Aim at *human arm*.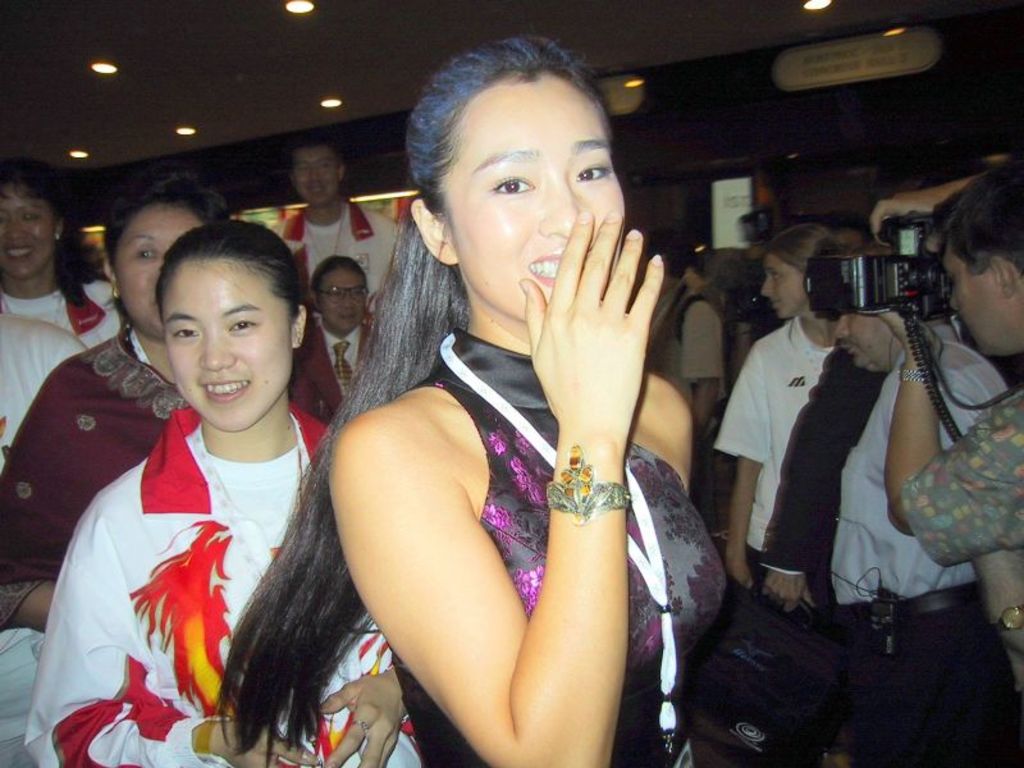
Aimed at l=686, t=298, r=726, b=444.
